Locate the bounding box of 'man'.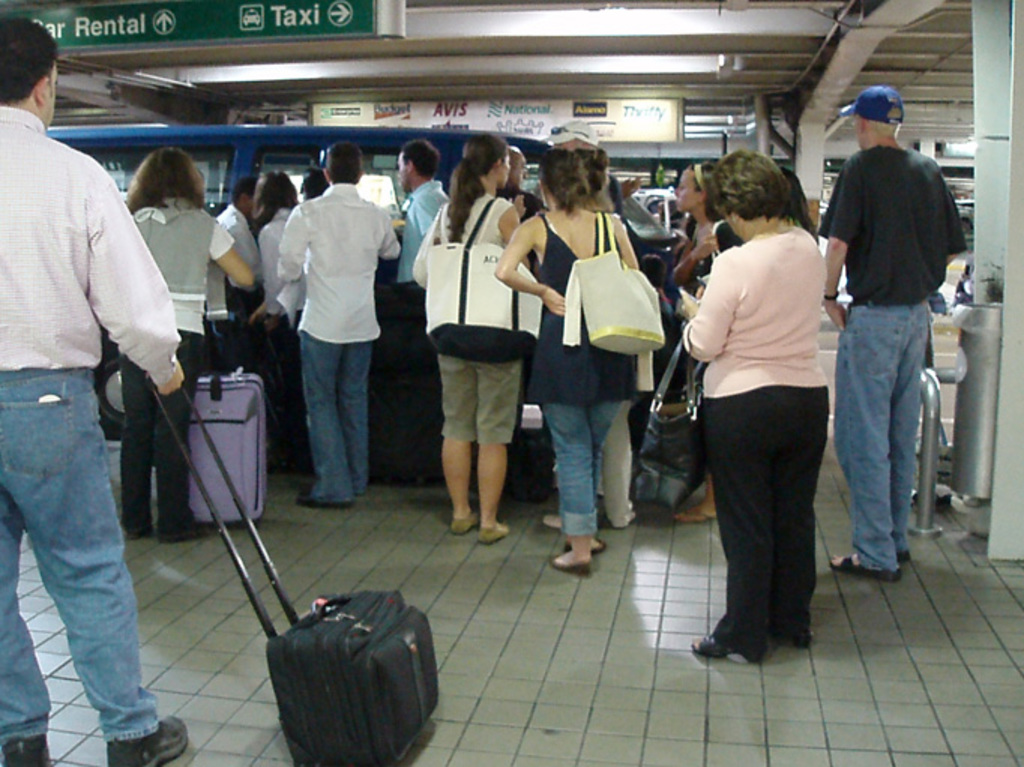
Bounding box: box=[2, 15, 189, 765].
